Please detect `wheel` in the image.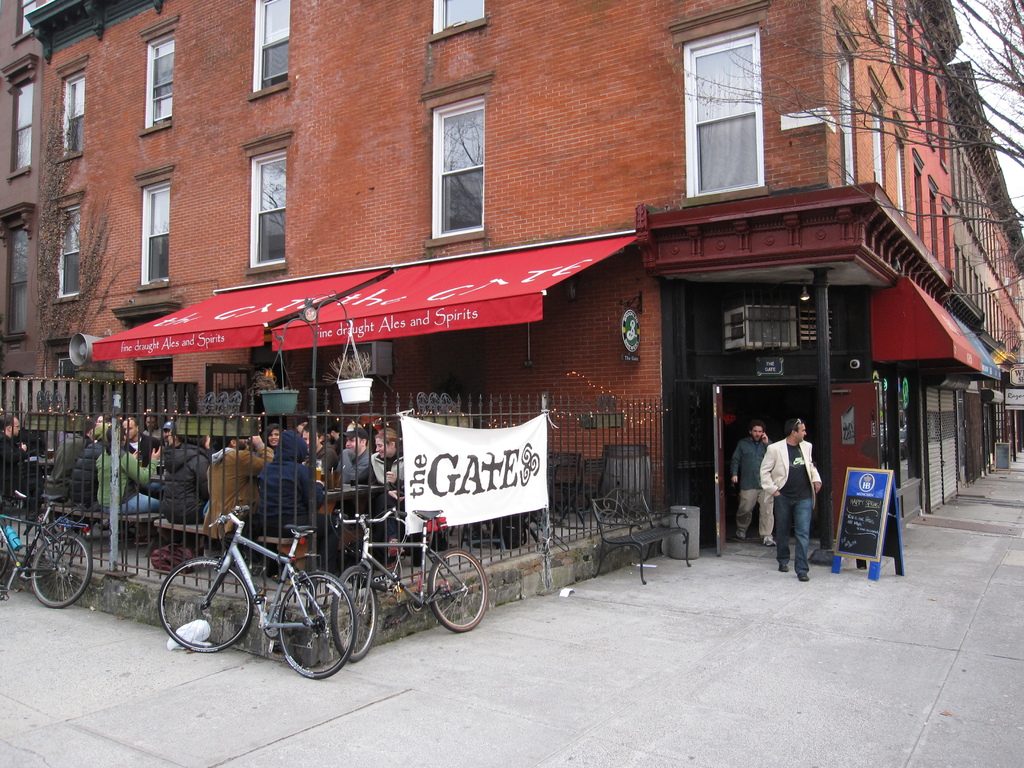
(330,566,381,664).
